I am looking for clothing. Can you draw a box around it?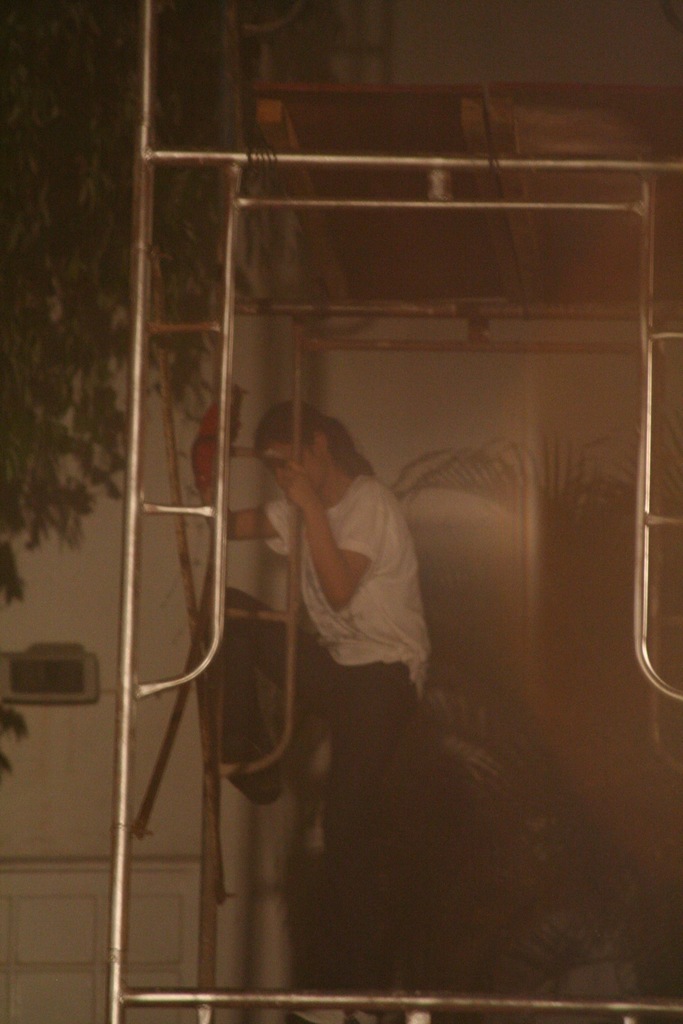
Sure, the bounding box is 280:475:406:882.
